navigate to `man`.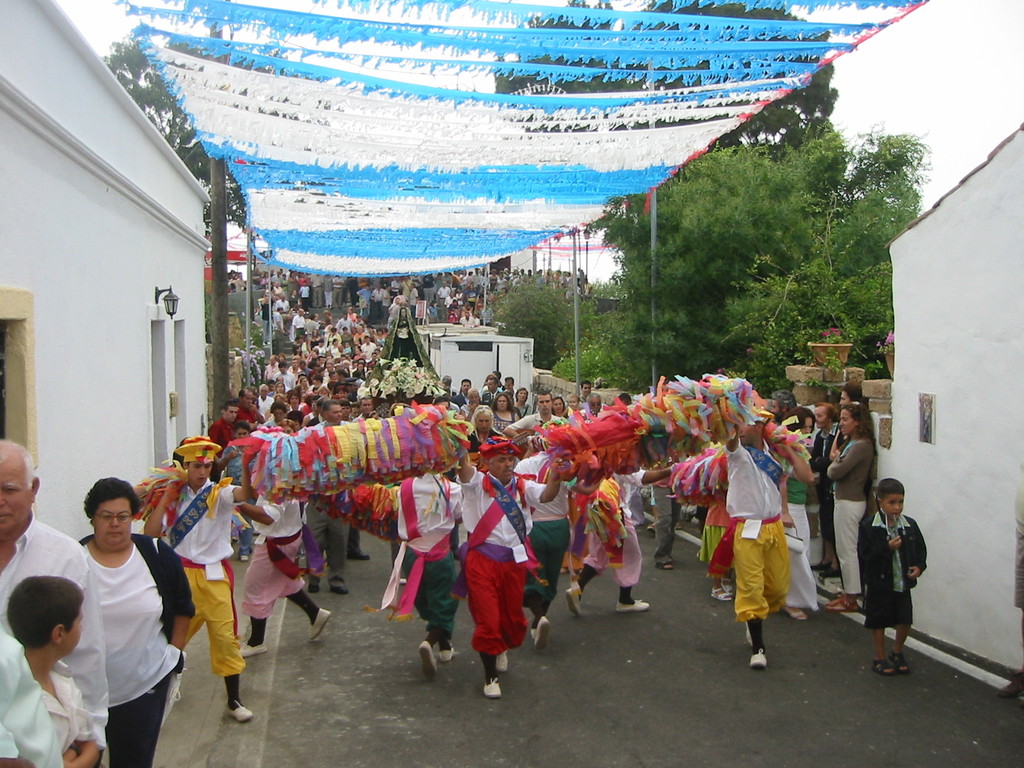
Navigation target: pyautogui.locateOnScreen(271, 269, 282, 278).
